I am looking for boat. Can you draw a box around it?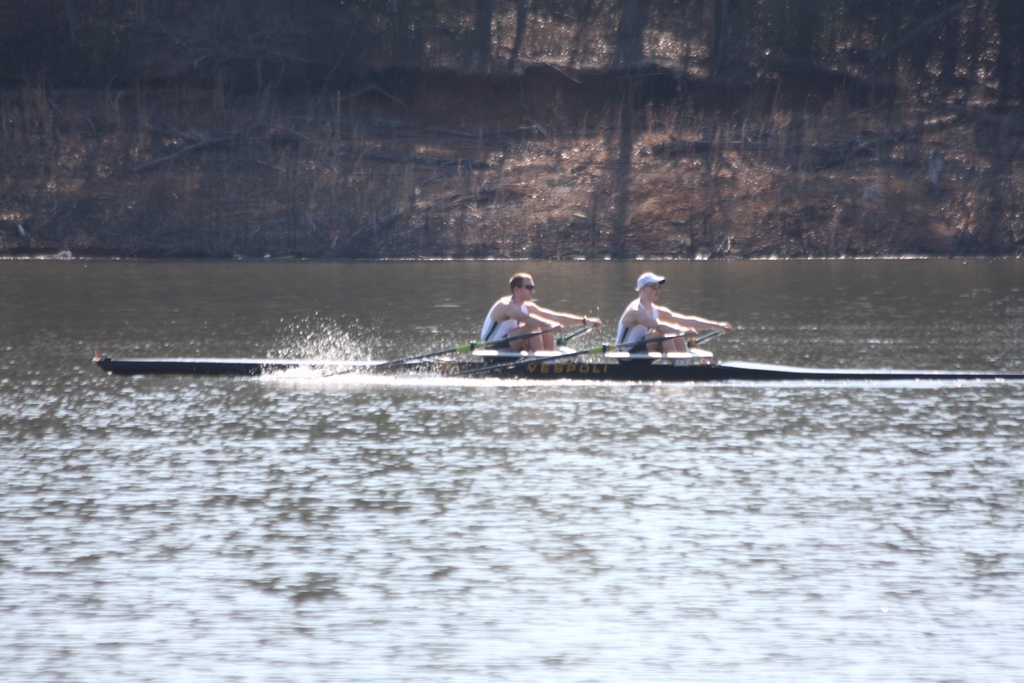
Sure, the bounding box is x1=94 y1=315 x2=1018 y2=384.
